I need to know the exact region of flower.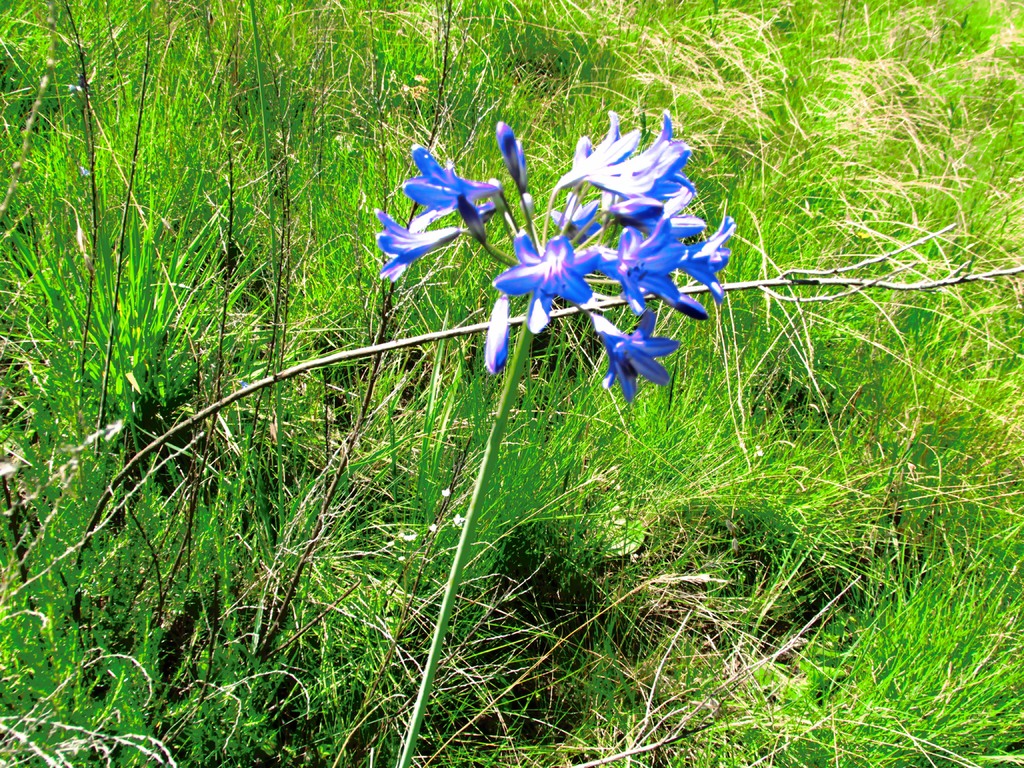
Region: [x1=372, y1=201, x2=457, y2=288].
